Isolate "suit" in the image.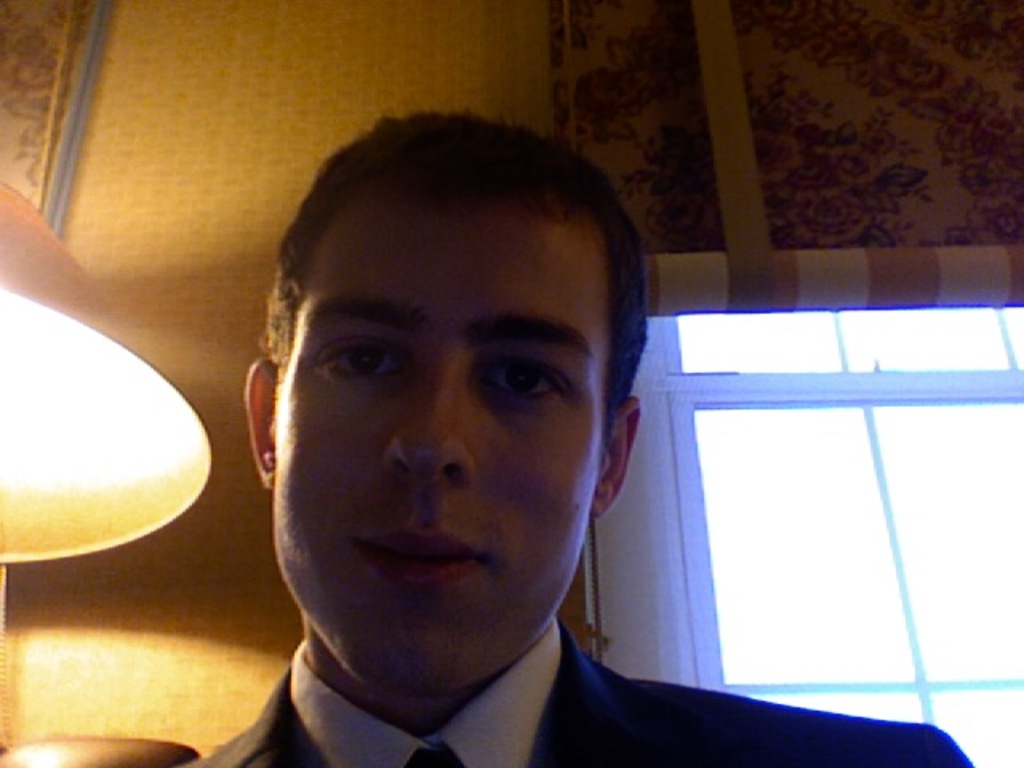
Isolated region: bbox(192, 622, 973, 766).
